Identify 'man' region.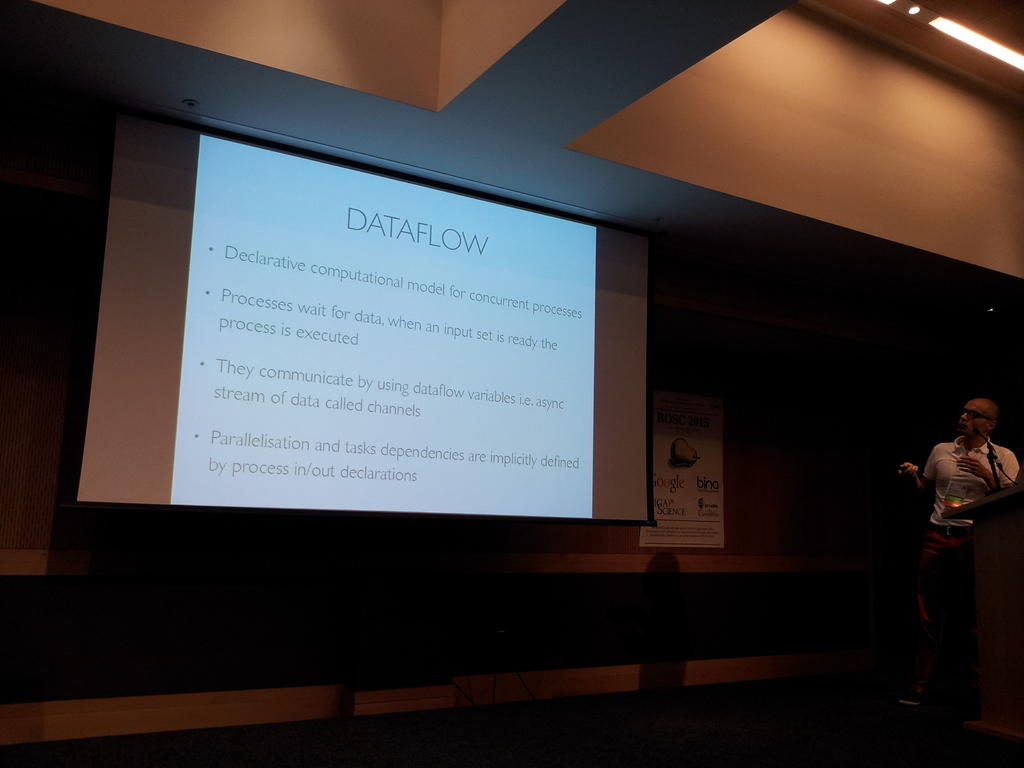
Region: (x1=895, y1=396, x2=1017, y2=705).
